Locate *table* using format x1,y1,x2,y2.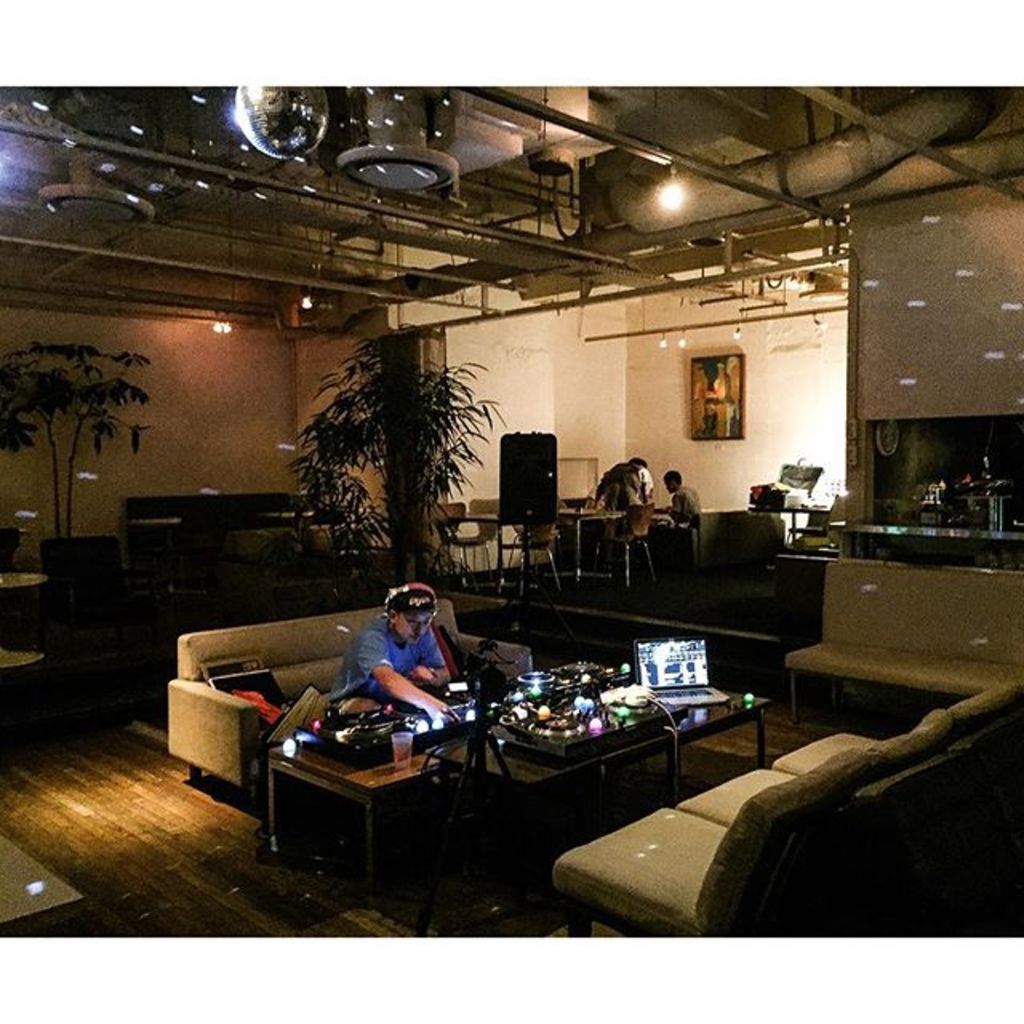
429,674,754,894.
